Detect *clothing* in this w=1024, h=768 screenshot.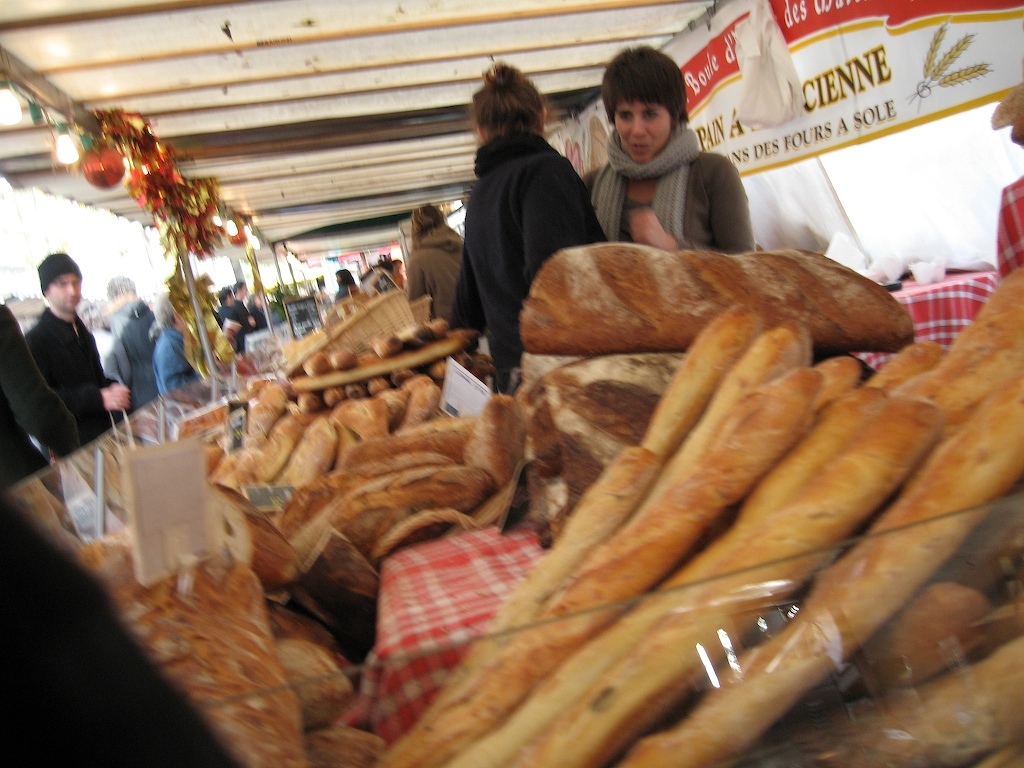
Detection: (108,289,156,406).
